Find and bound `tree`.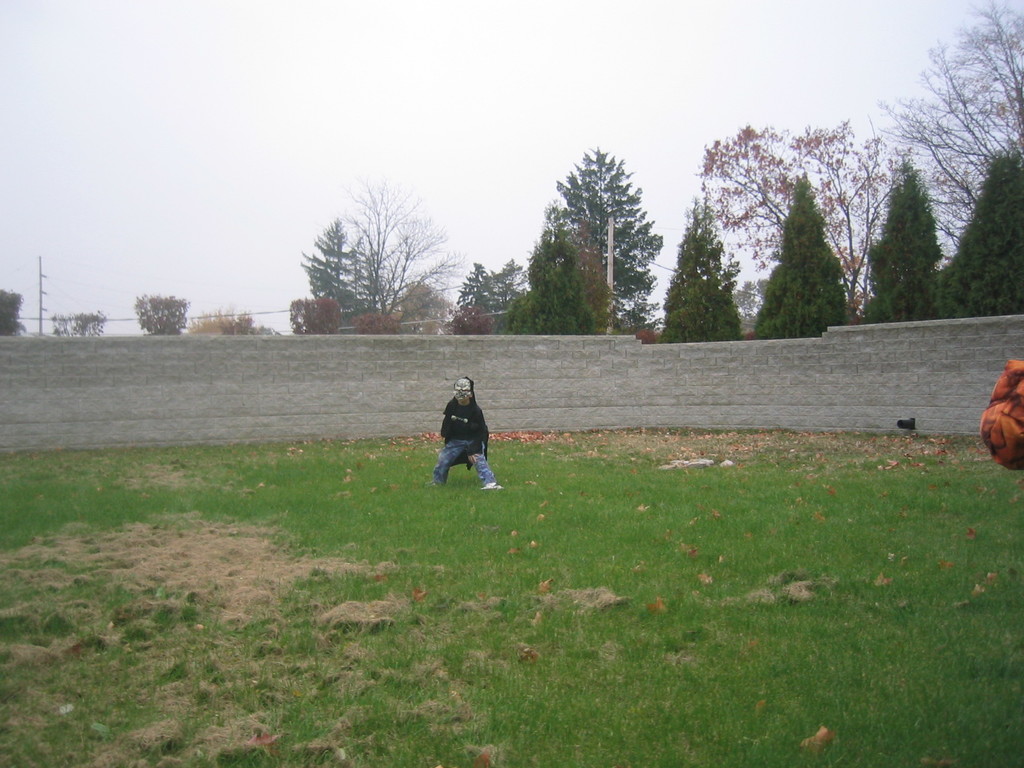
Bound: box(409, 273, 461, 323).
